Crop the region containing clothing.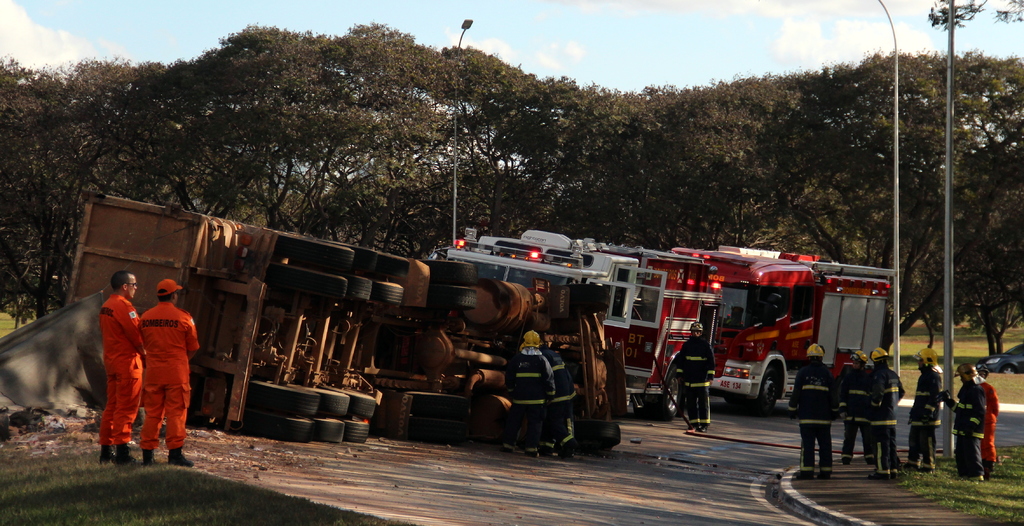
Crop region: l=948, t=378, r=983, b=463.
